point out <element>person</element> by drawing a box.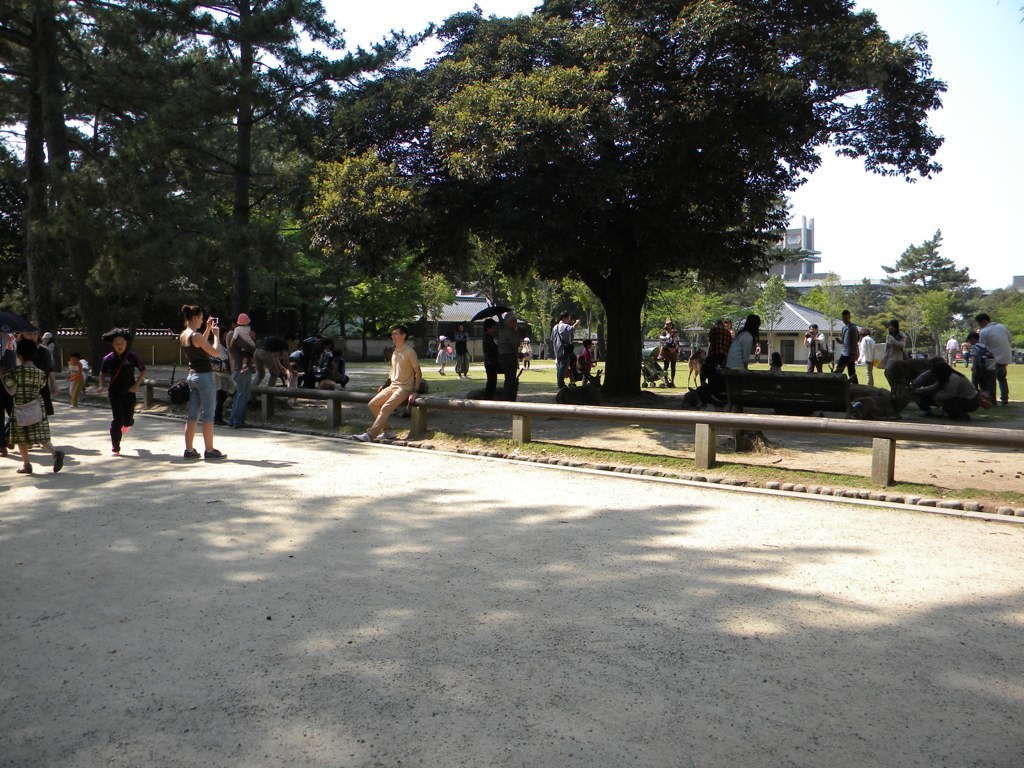
(519,338,532,369).
